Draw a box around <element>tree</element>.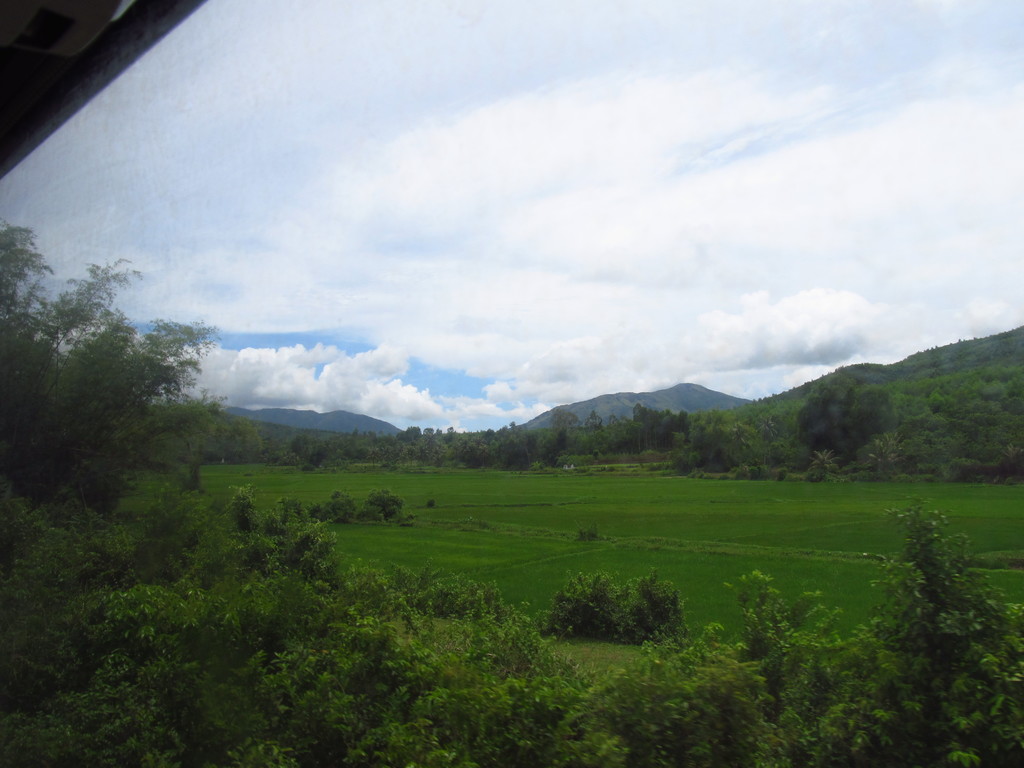
bbox(364, 447, 377, 466).
